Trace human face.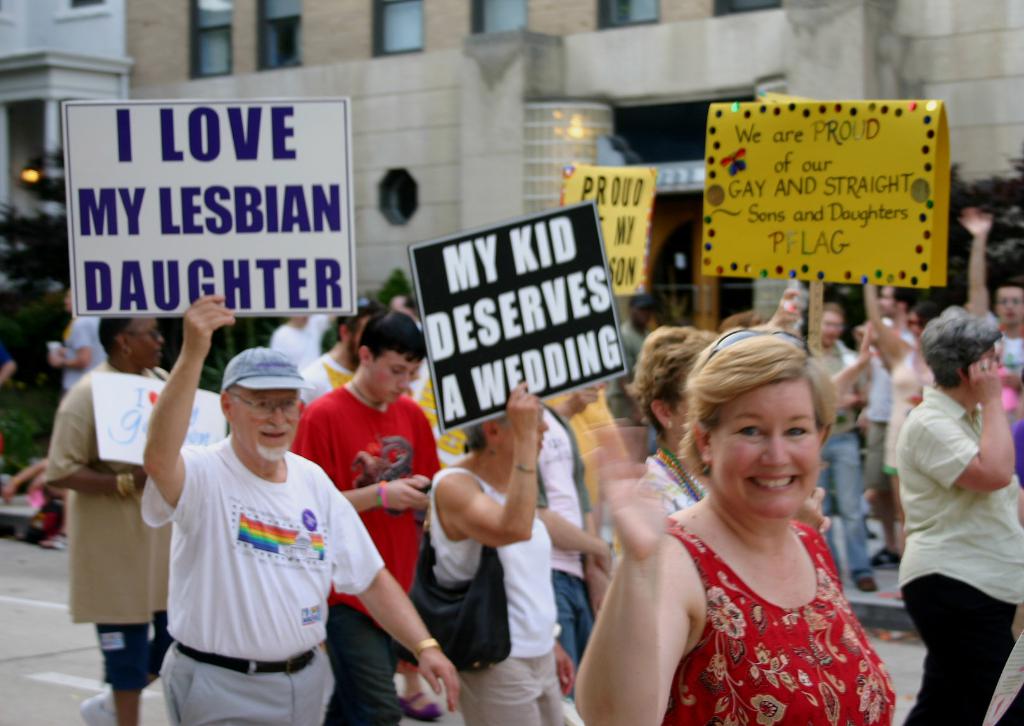
Traced to [671, 395, 691, 443].
